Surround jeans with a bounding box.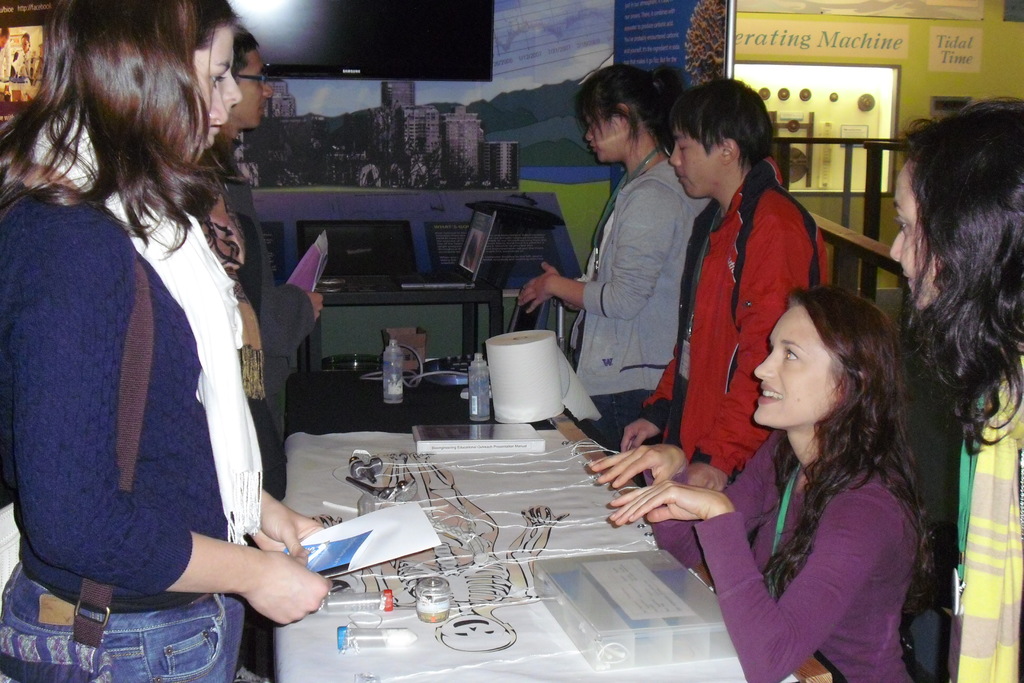
(left=0, top=581, right=251, bottom=682).
